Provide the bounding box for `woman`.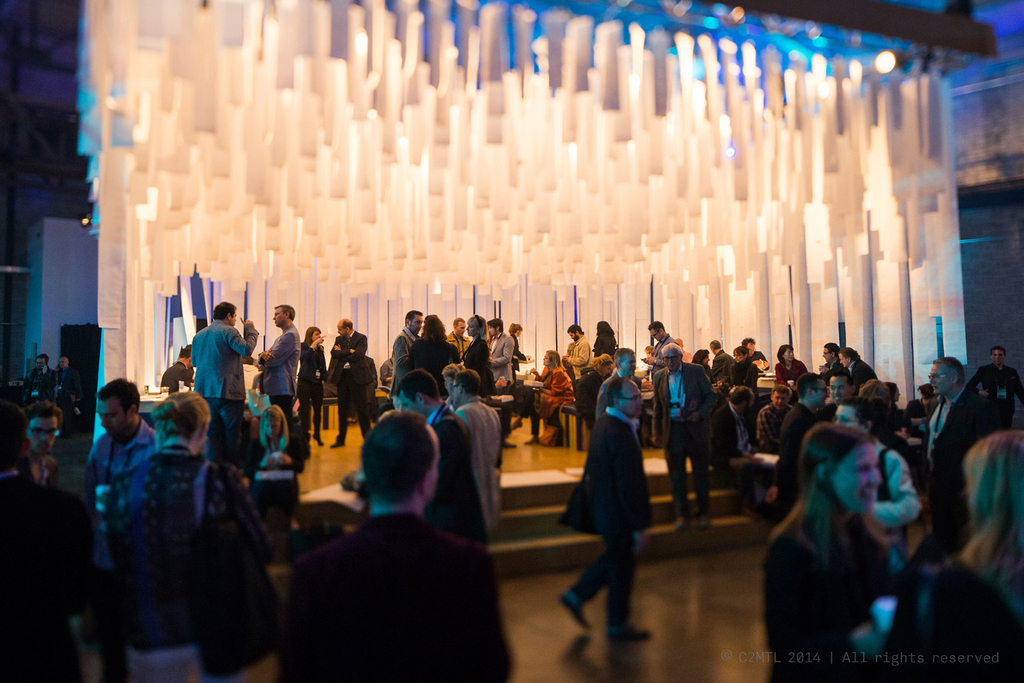
locate(528, 349, 570, 412).
